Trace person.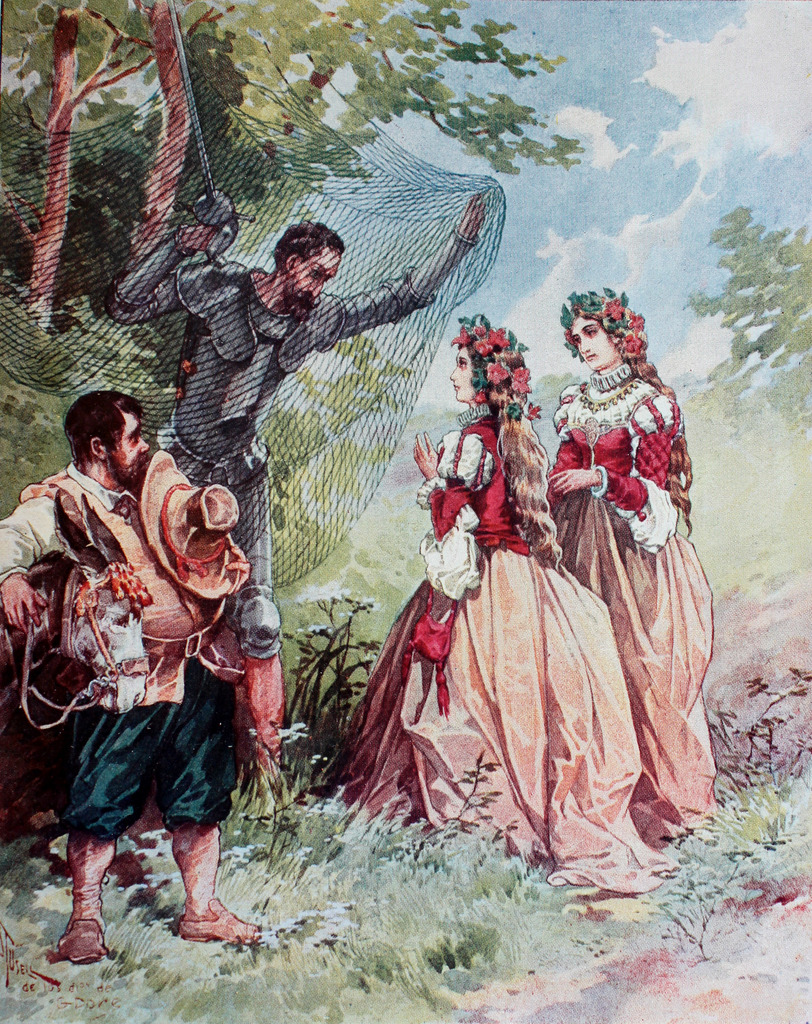
Traced to locate(106, 195, 494, 804).
